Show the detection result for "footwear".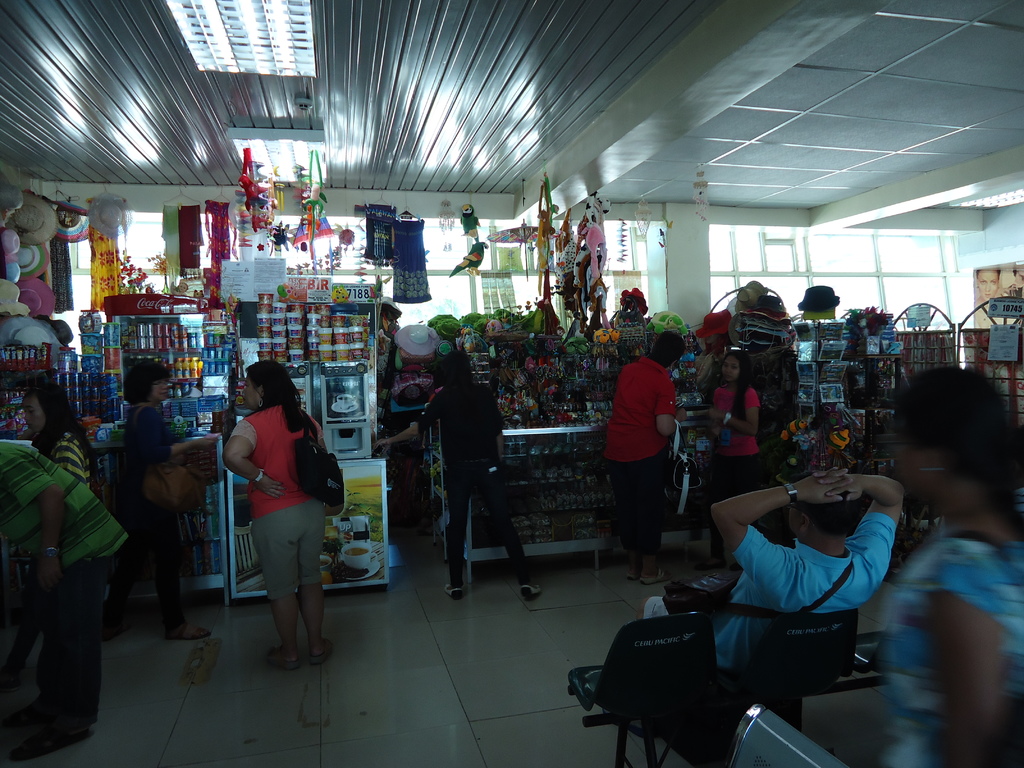
left=446, top=586, right=465, bottom=604.
